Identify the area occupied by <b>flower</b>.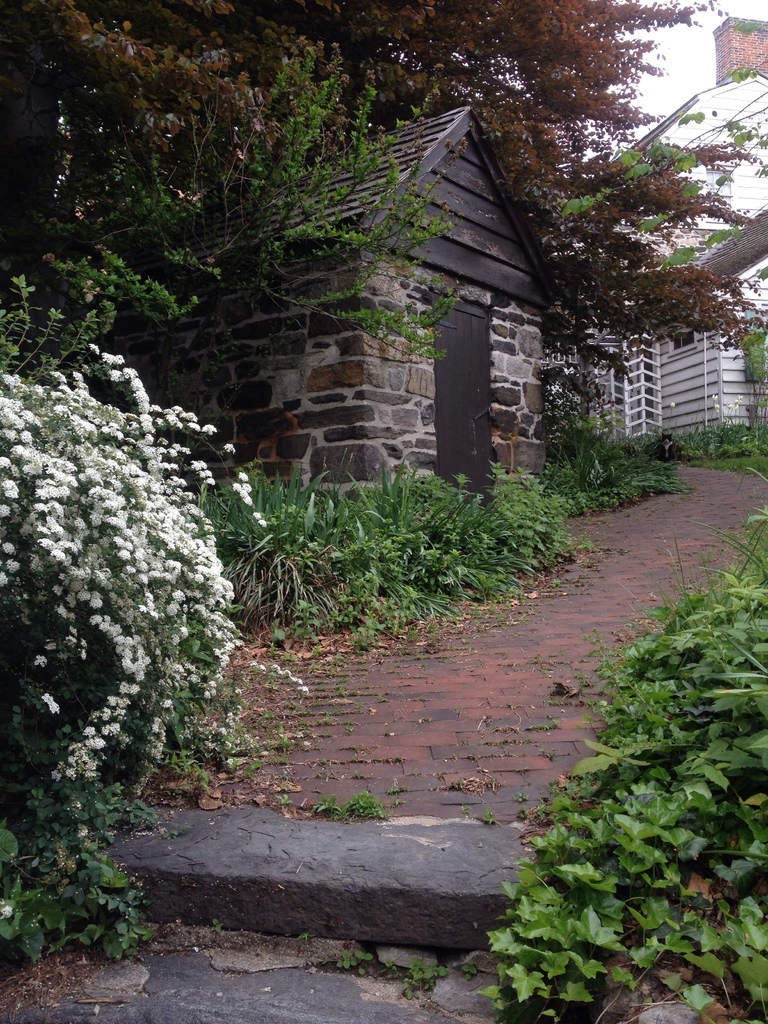
Area: BBox(0, 909, 10, 923).
